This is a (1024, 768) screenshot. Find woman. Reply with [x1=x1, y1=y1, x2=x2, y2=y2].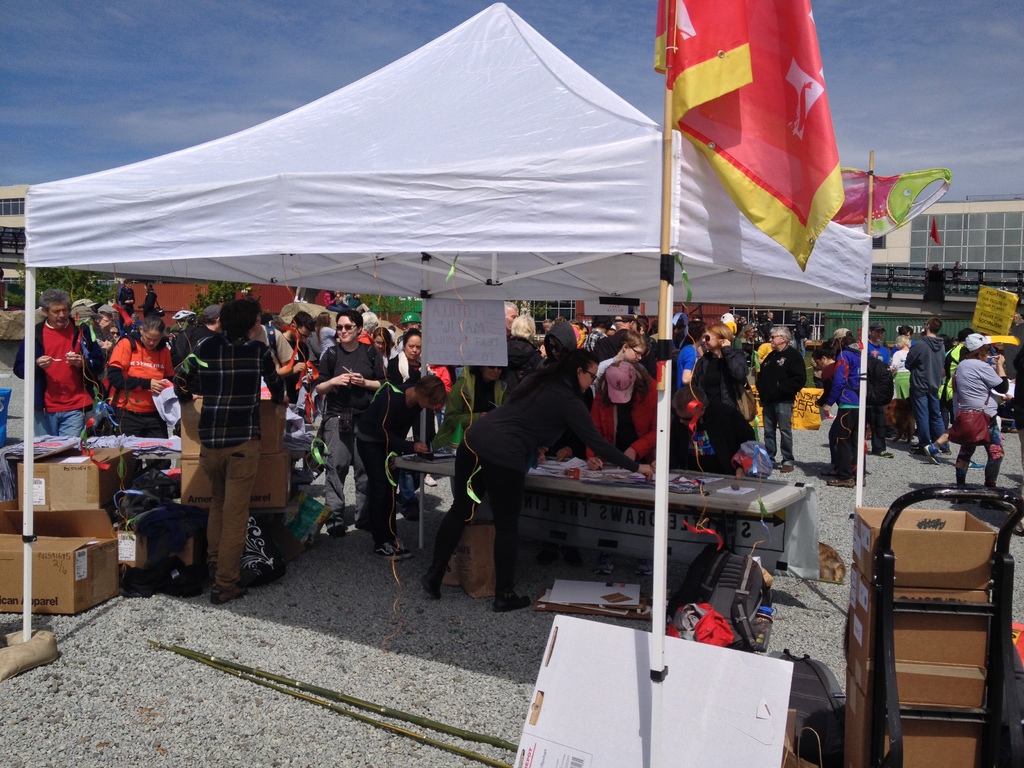
[x1=107, y1=317, x2=174, y2=438].
